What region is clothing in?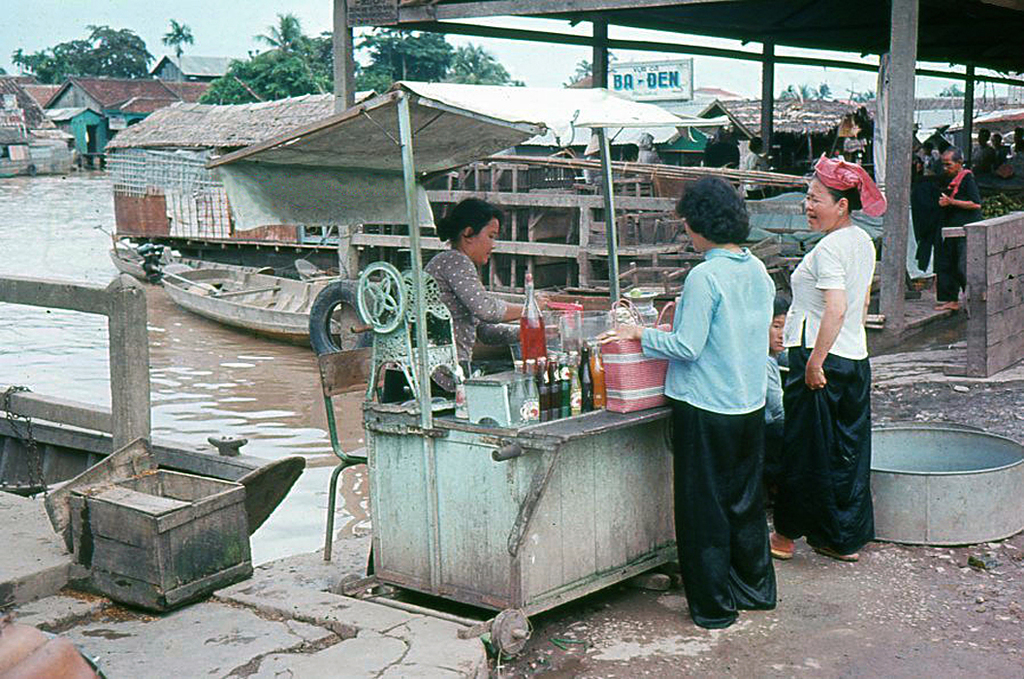
767, 352, 785, 461.
